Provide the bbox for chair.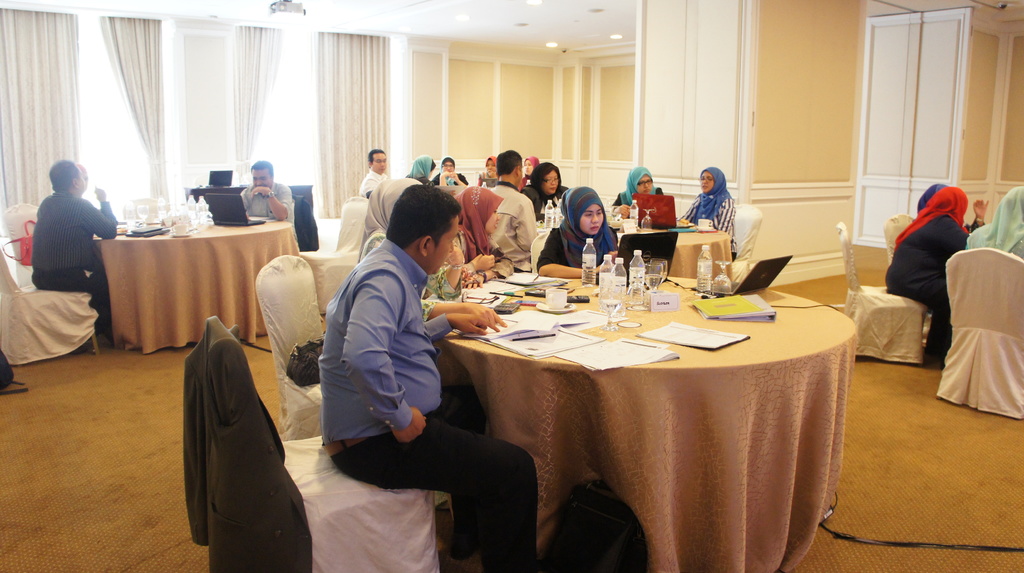
{"x1": 119, "y1": 188, "x2": 166, "y2": 223}.
